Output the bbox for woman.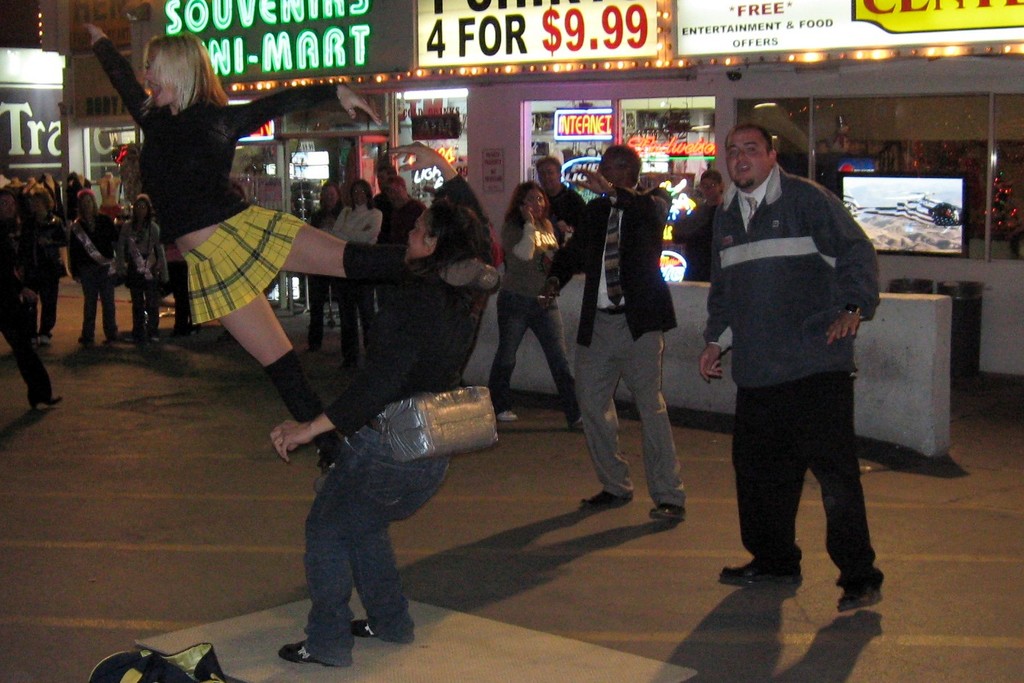
l=67, t=0, r=391, b=471.
